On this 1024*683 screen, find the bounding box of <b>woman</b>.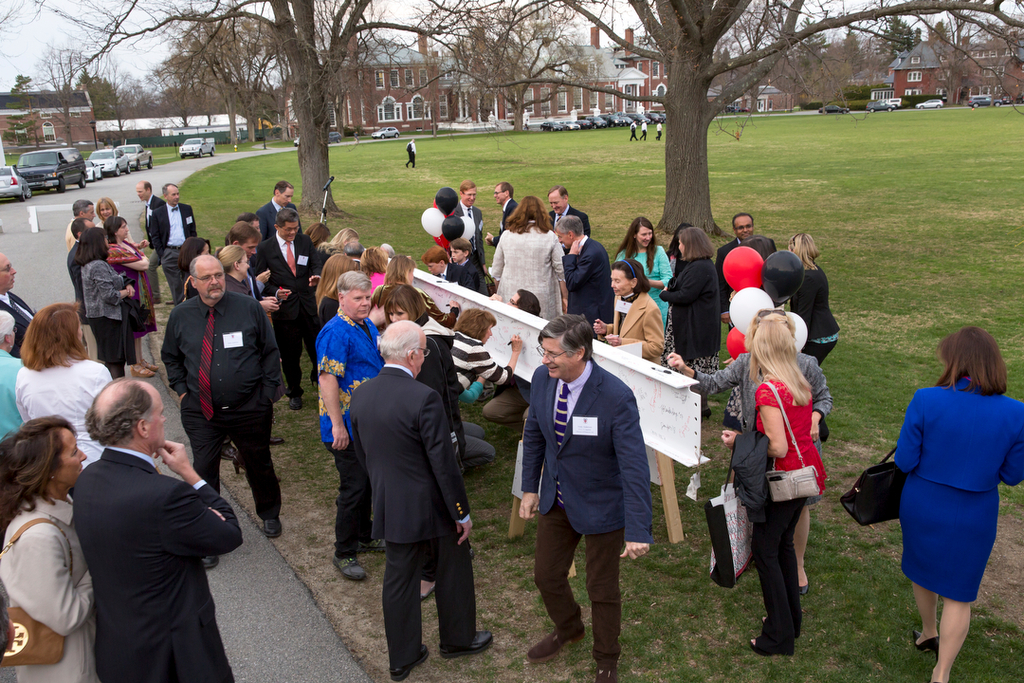
Bounding box: left=383, top=283, right=466, bottom=599.
